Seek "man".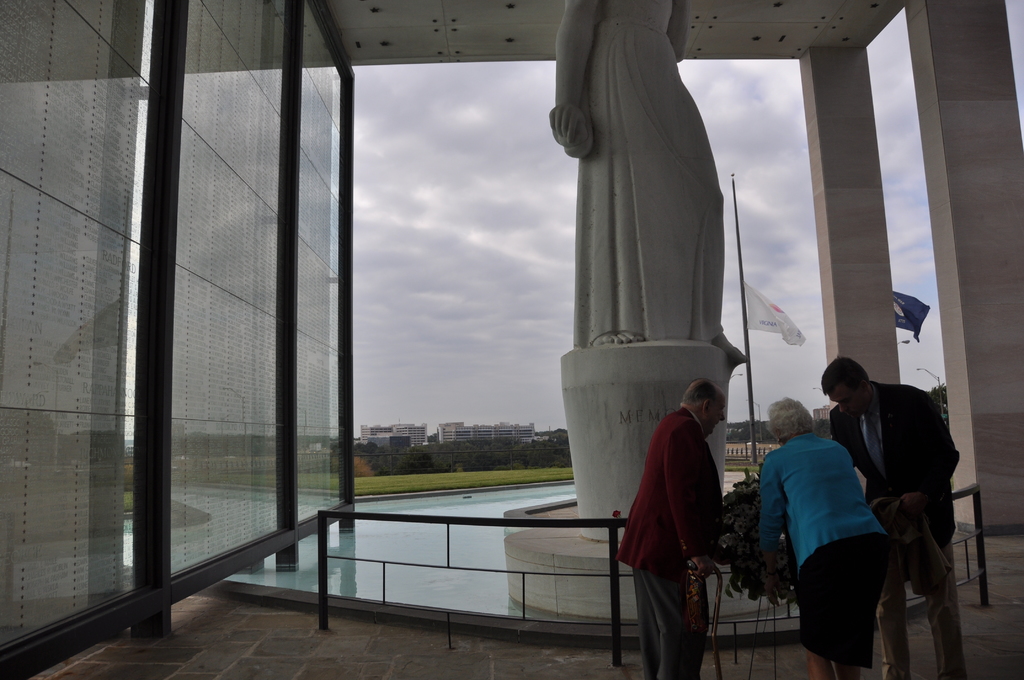
detection(806, 344, 973, 662).
